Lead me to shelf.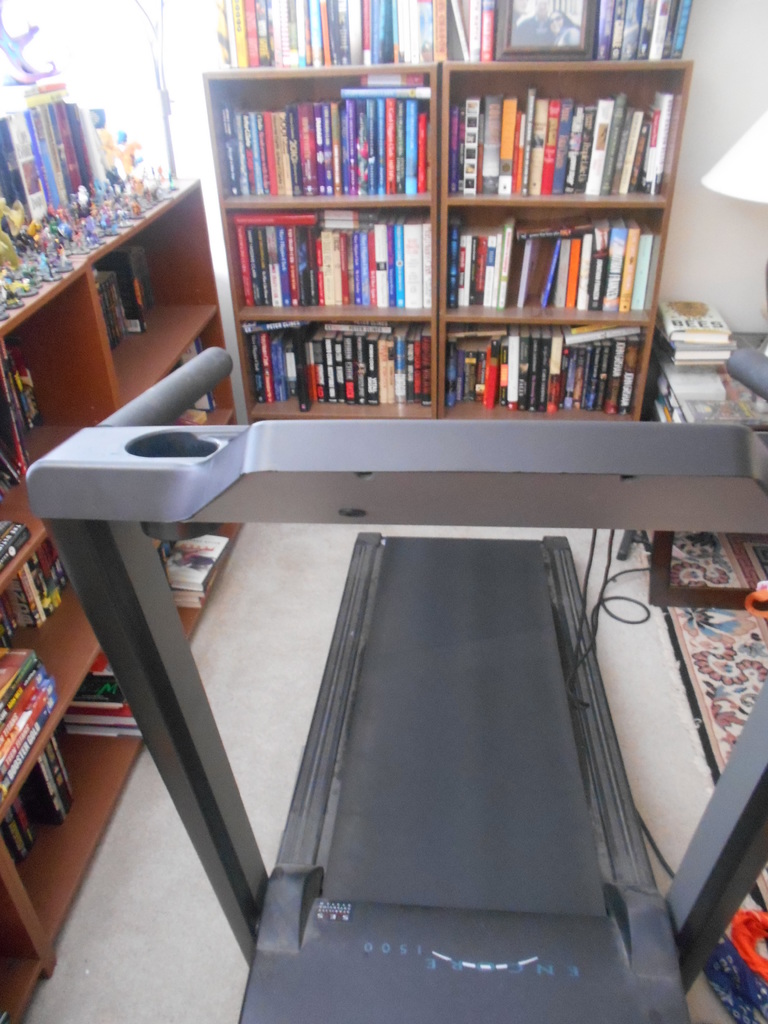
Lead to bbox=(227, 10, 435, 412).
